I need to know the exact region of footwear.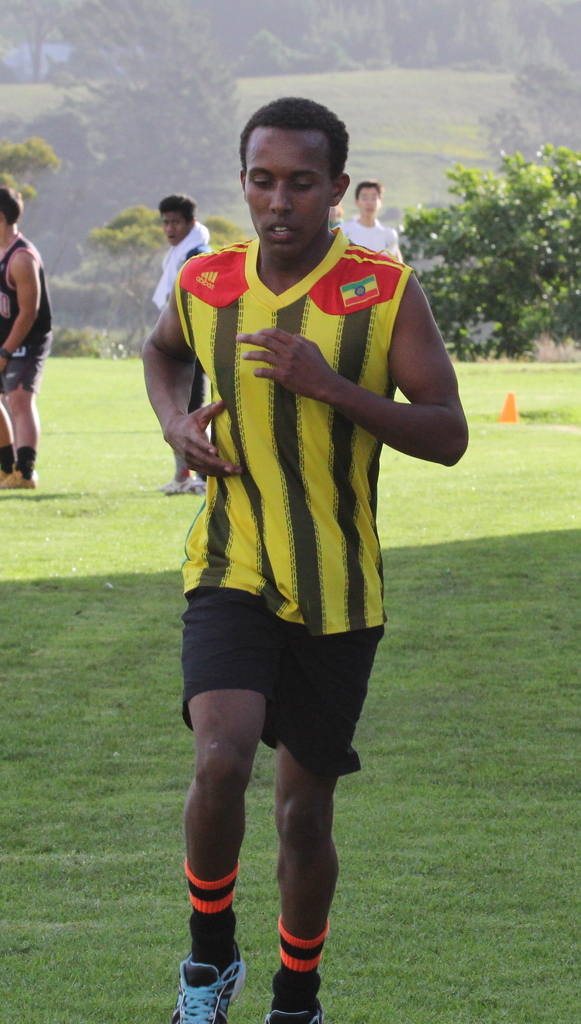
Region: (x1=263, y1=998, x2=325, y2=1023).
